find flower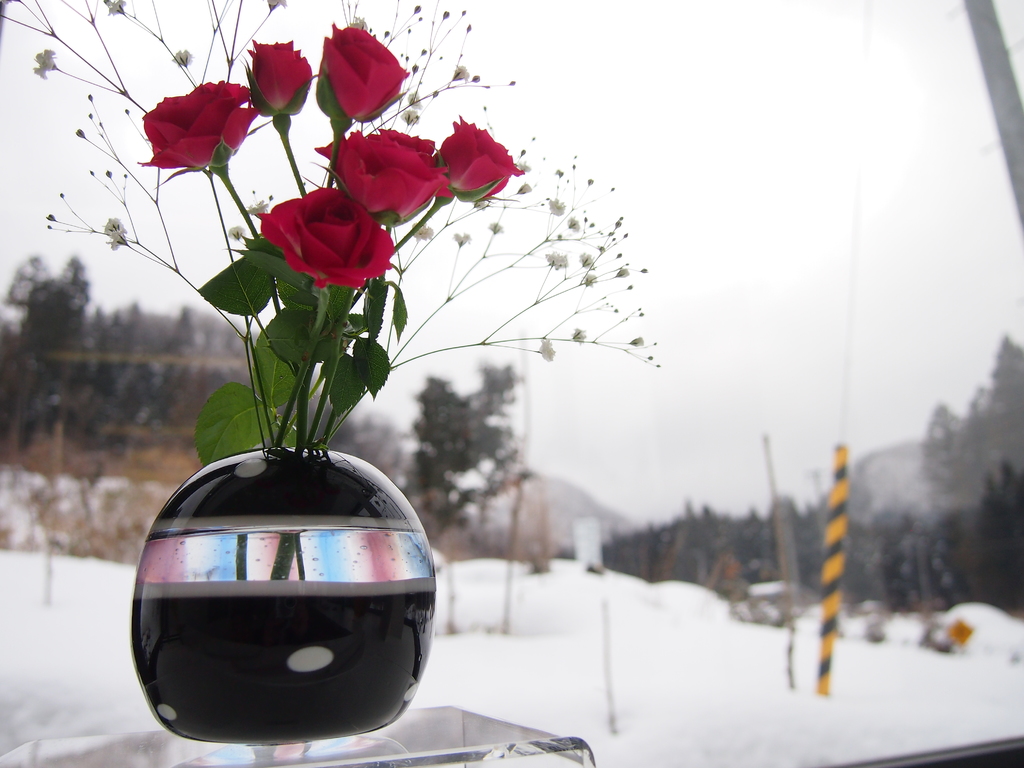
[x1=567, y1=215, x2=579, y2=234]
